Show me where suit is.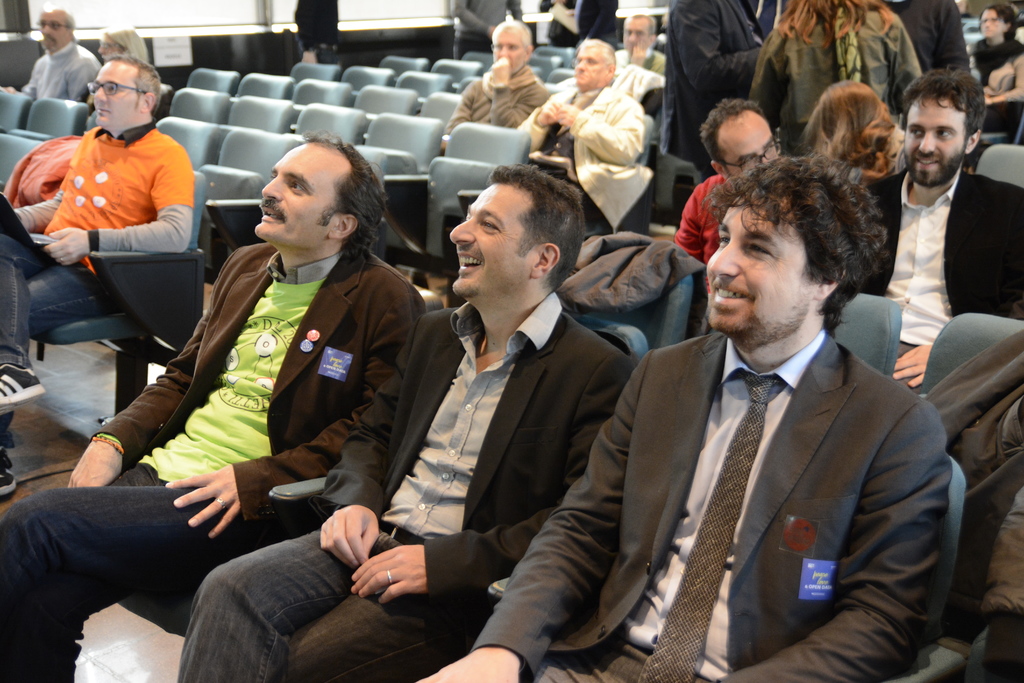
suit is at rect(881, 119, 1012, 349).
